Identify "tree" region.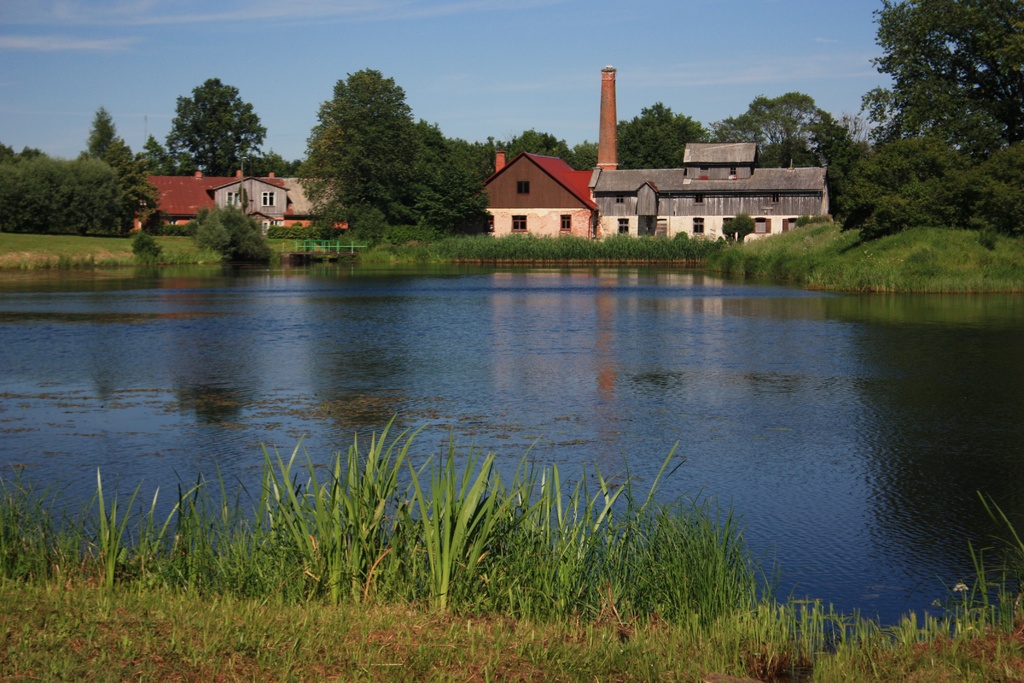
Region: l=615, t=98, r=714, b=162.
